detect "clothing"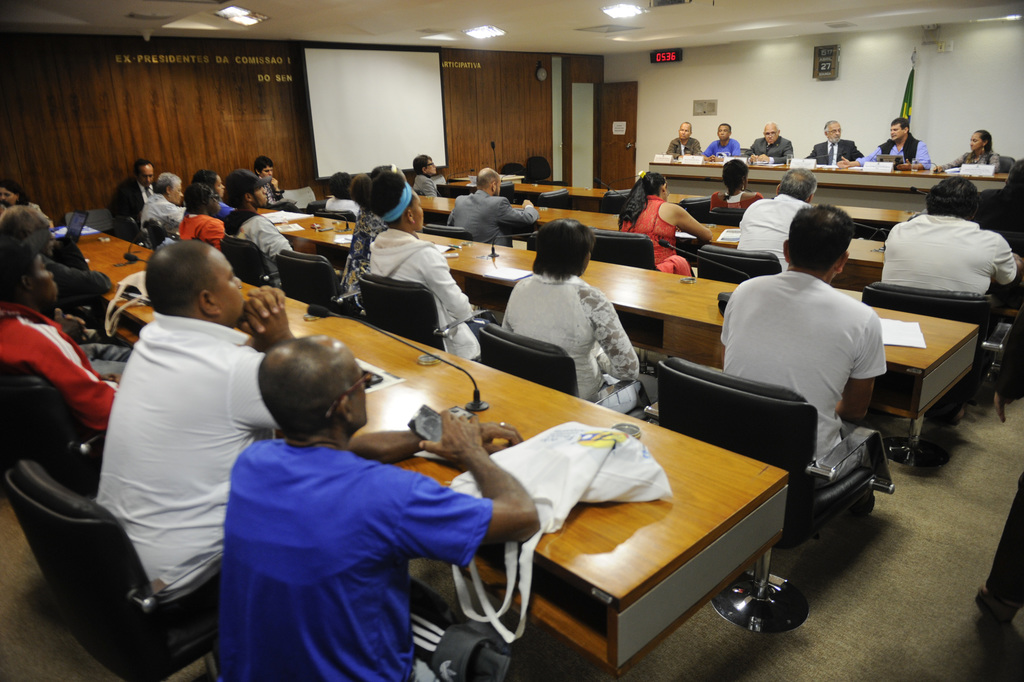
BBox(814, 138, 863, 160)
